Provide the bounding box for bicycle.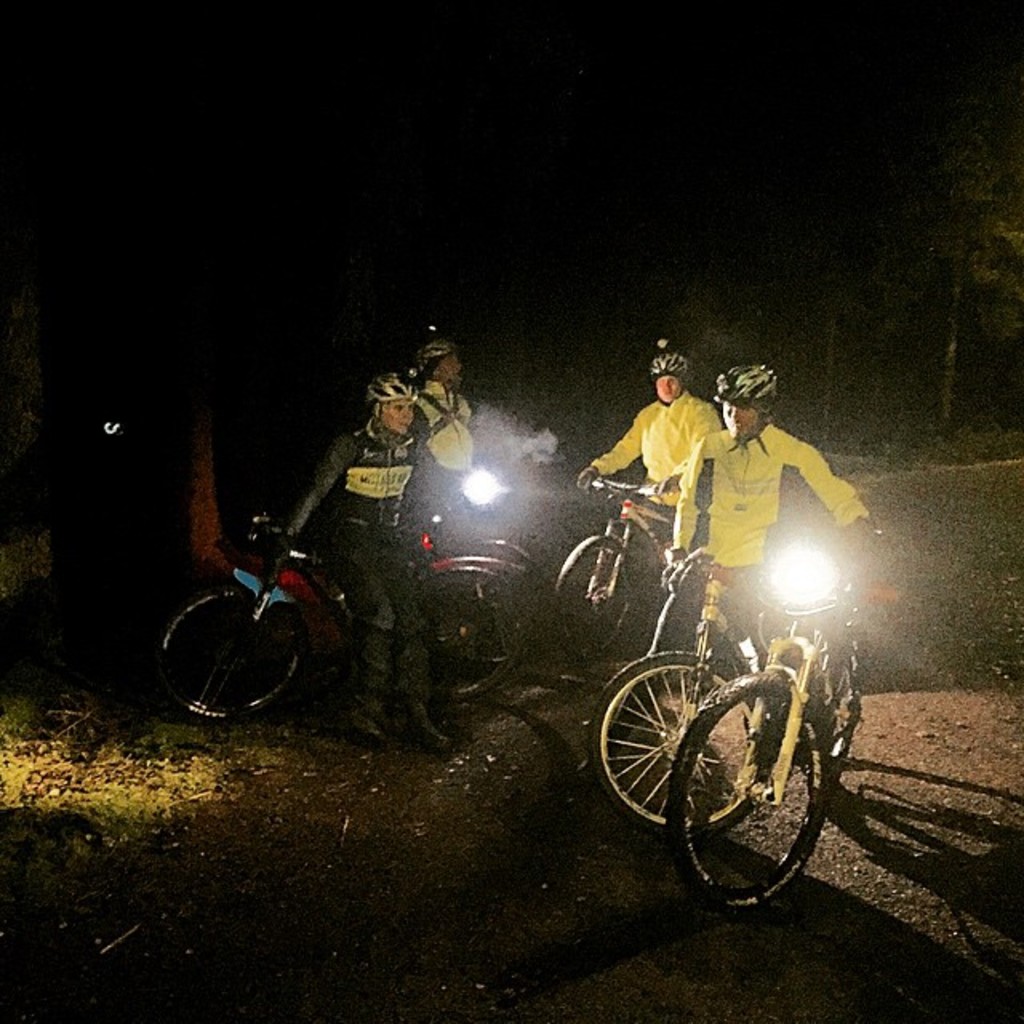
<region>589, 546, 768, 842</region>.
